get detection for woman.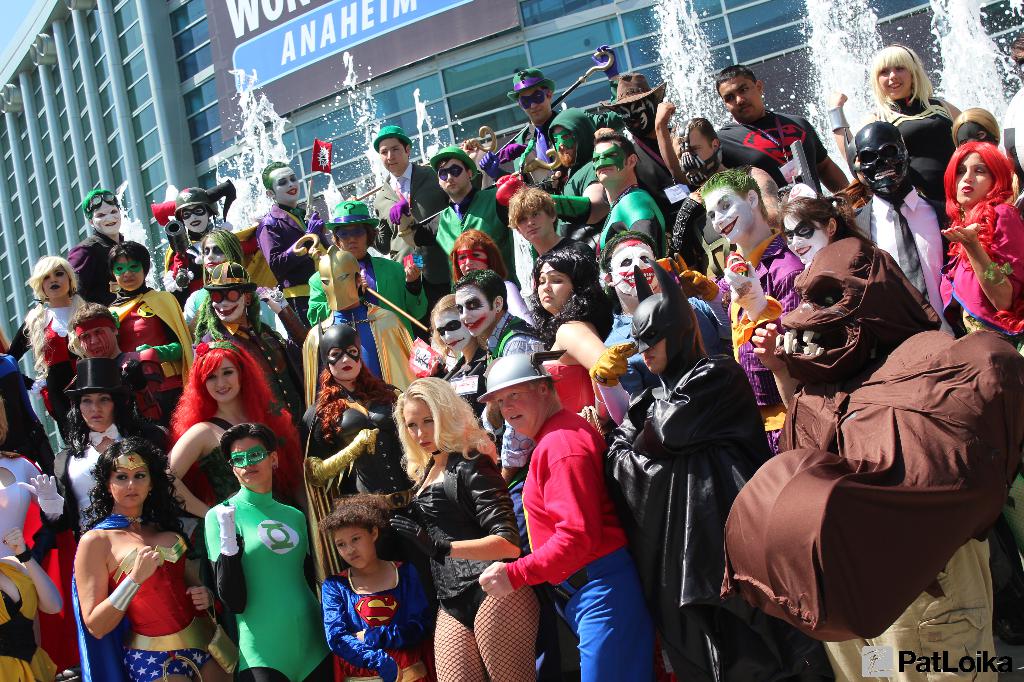
Detection: <box>200,418,342,681</box>.
